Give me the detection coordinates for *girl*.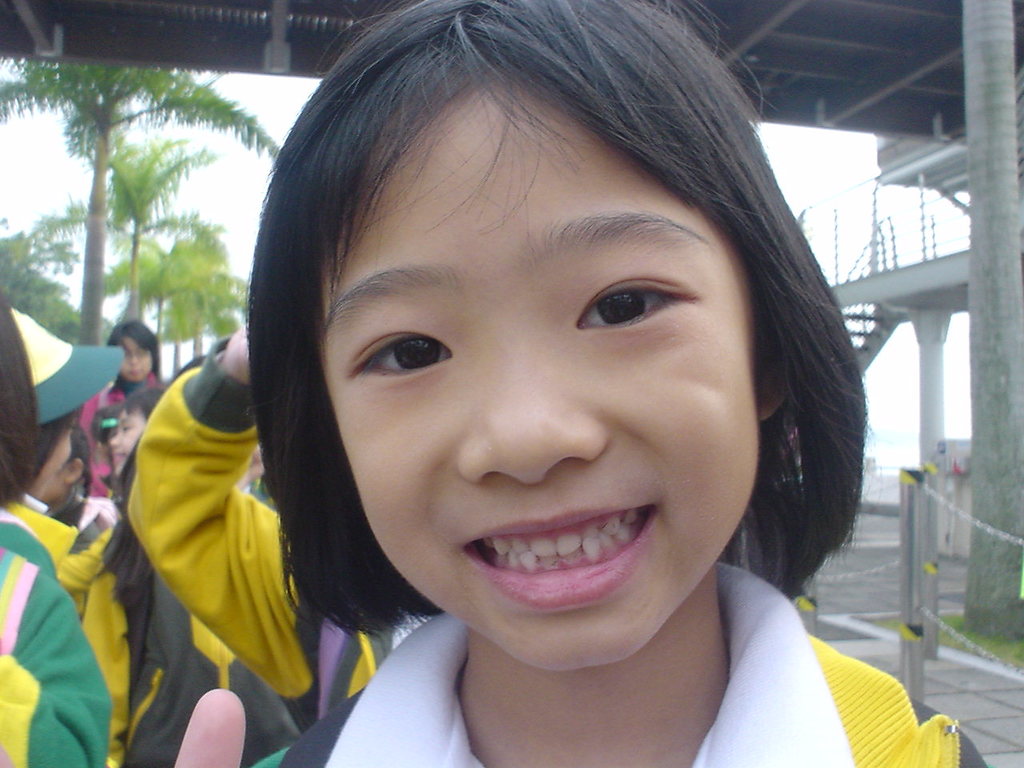
(77, 320, 165, 497).
